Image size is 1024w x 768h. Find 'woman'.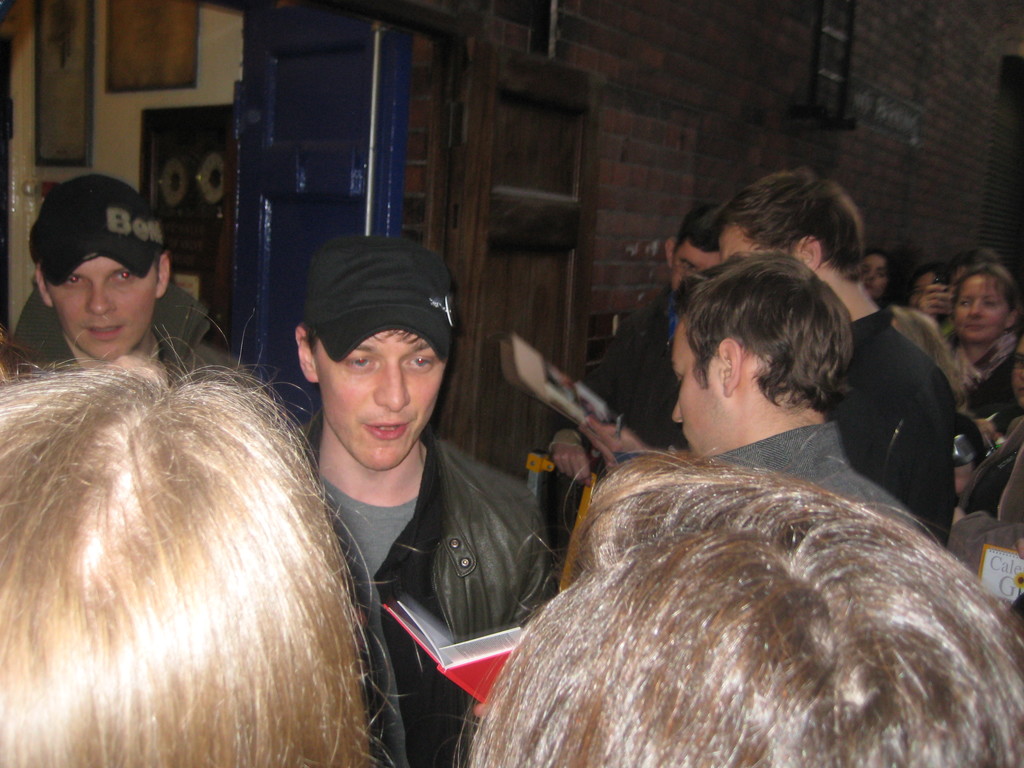
box=[945, 262, 1023, 433].
